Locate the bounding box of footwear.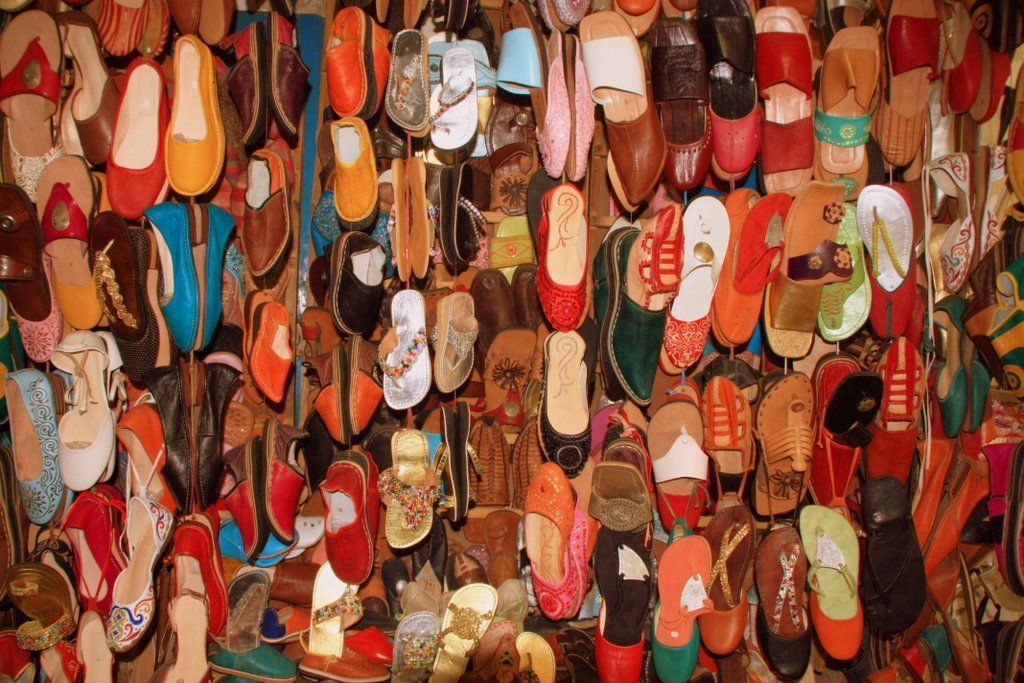
Bounding box: 299,647,391,682.
